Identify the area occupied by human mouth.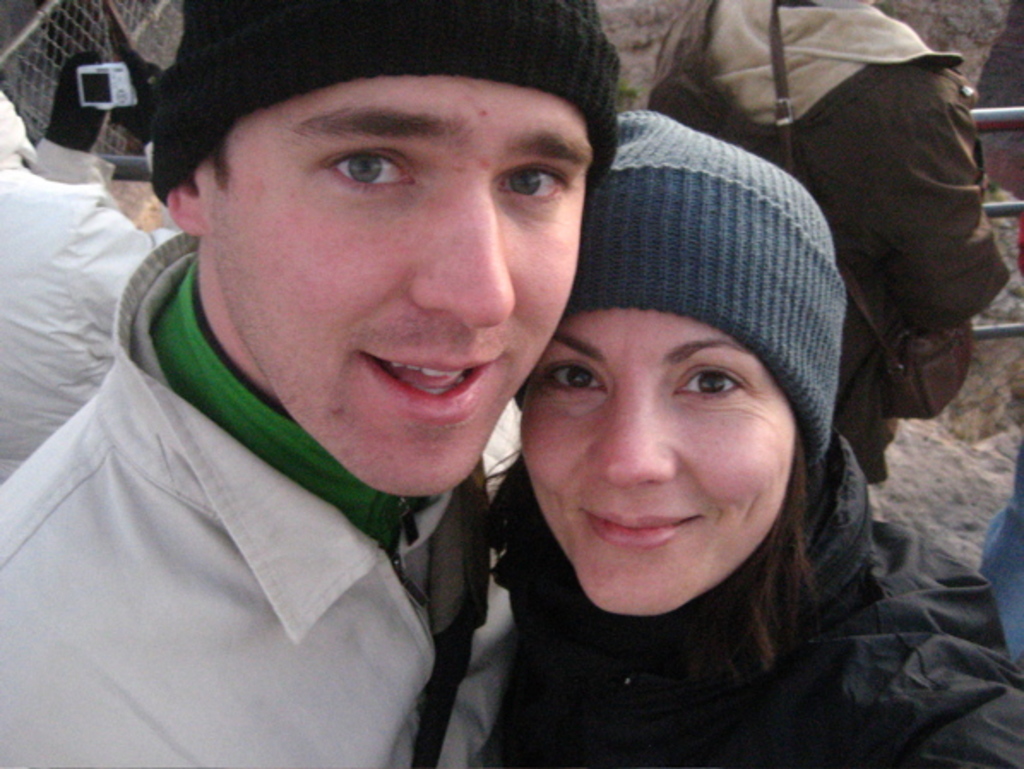
Area: Rect(354, 344, 505, 426).
